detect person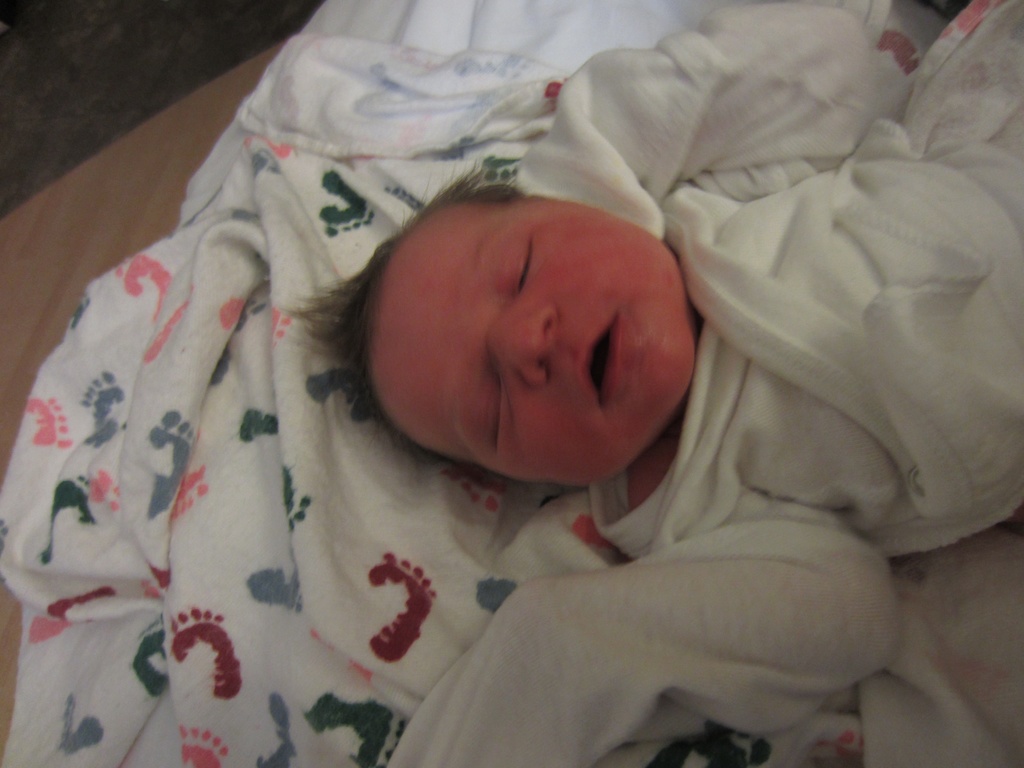
box=[279, 165, 1023, 689]
